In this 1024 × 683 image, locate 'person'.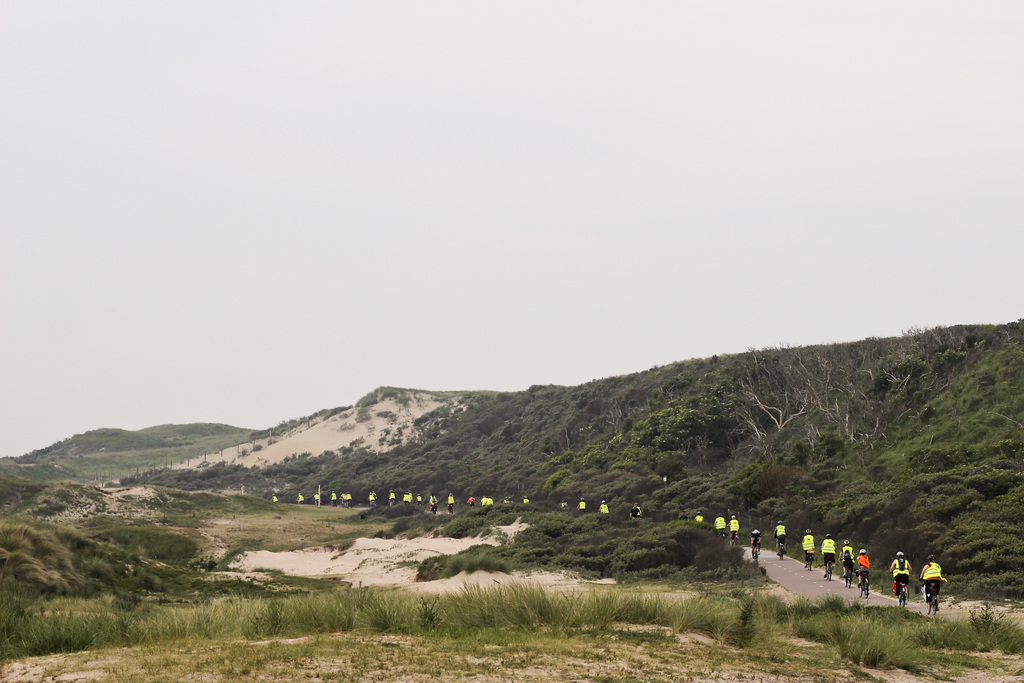
Bounding box: crop(559, 498, 571, 511).
